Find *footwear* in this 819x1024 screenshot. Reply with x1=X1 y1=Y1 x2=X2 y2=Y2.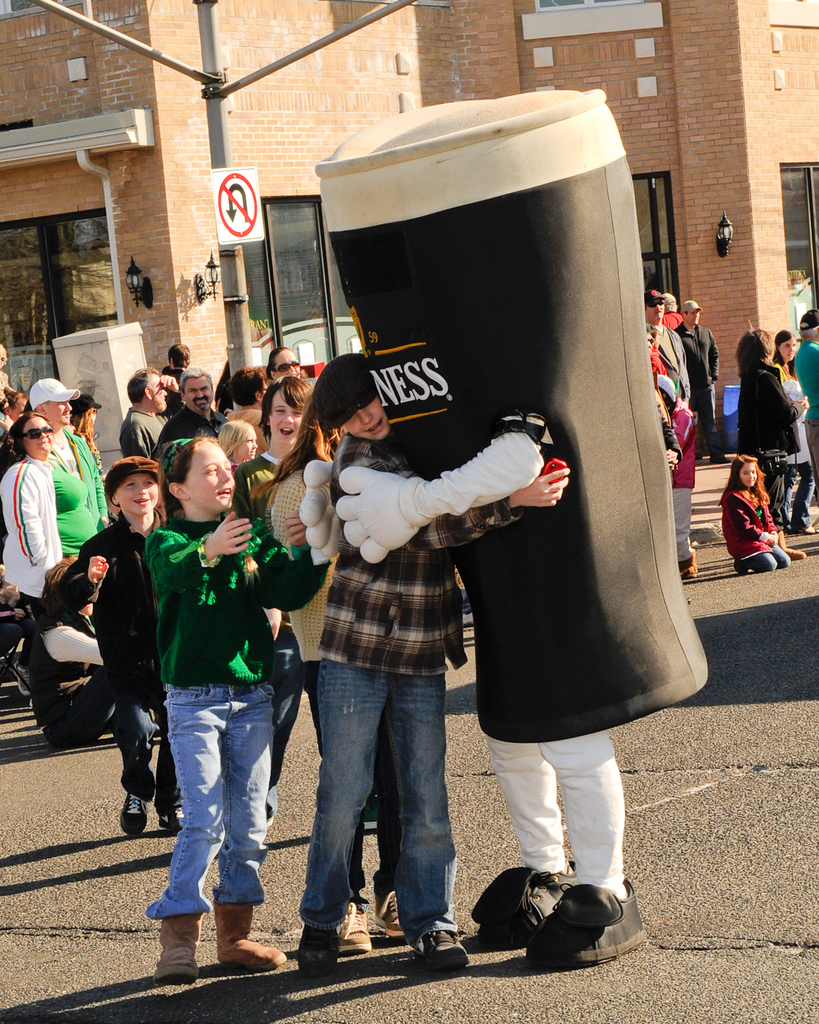
x1=295 y1=925 x2=341 y2=977.
